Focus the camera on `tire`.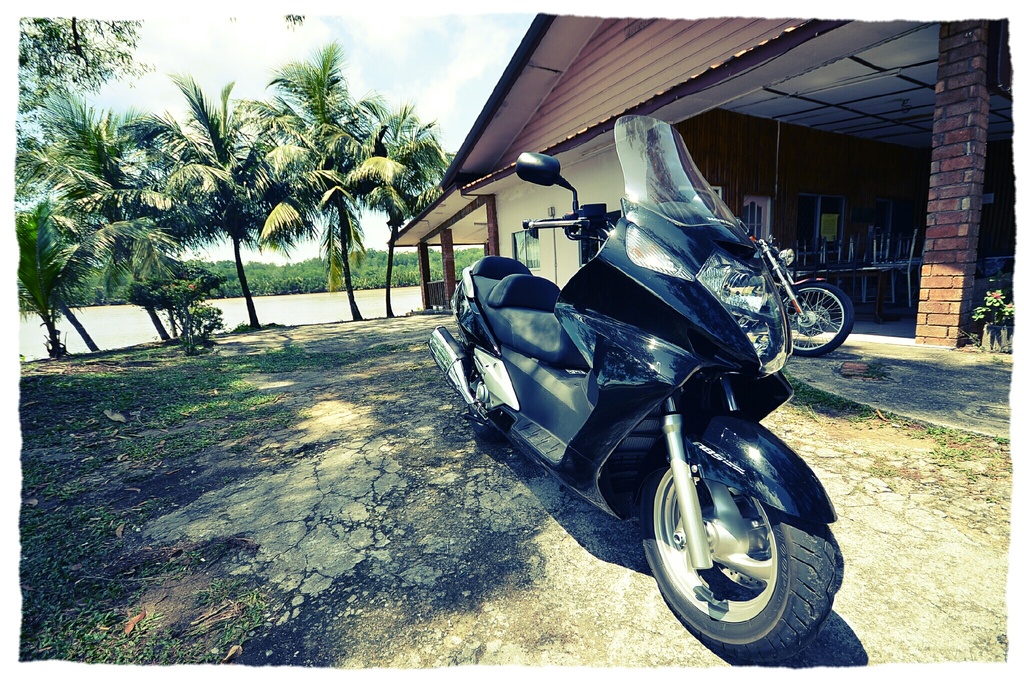
Focus region: [780,284,852,352].
